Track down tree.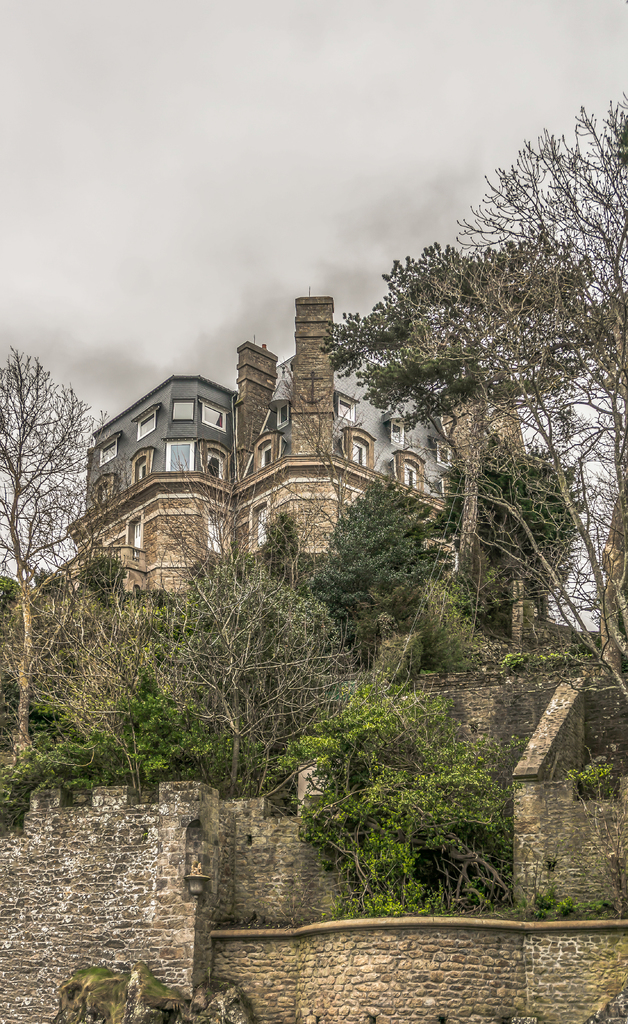
Tracked to 170/559/327/814.
